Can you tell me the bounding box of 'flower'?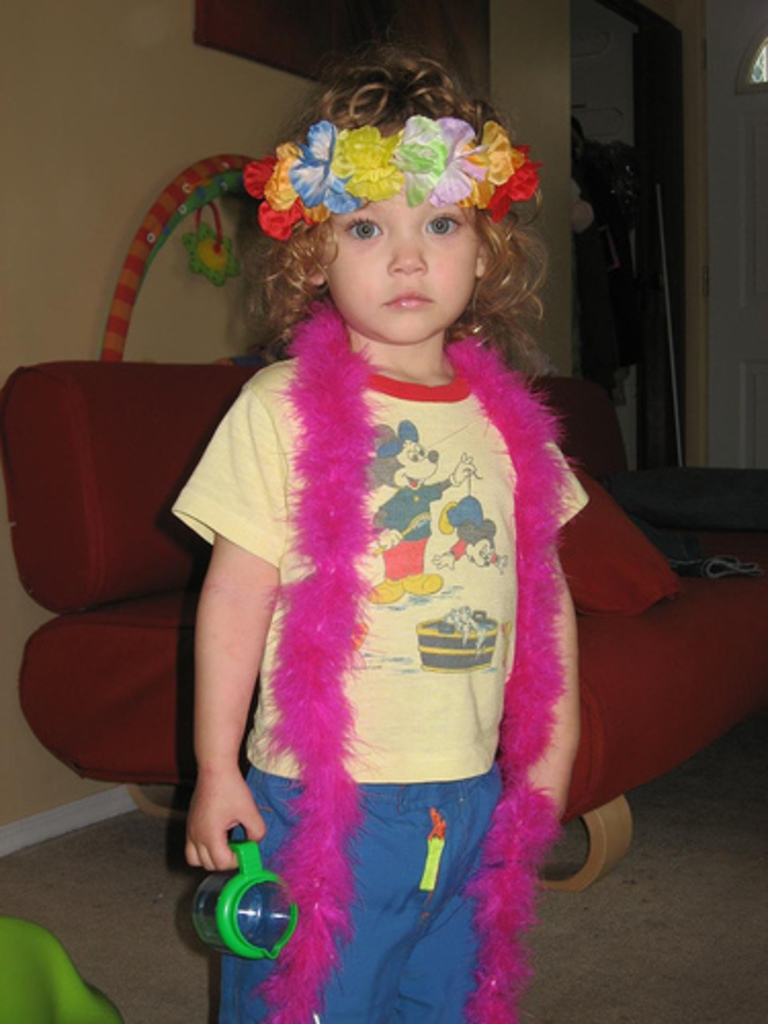
select_region(291, 119, 356, 219).
